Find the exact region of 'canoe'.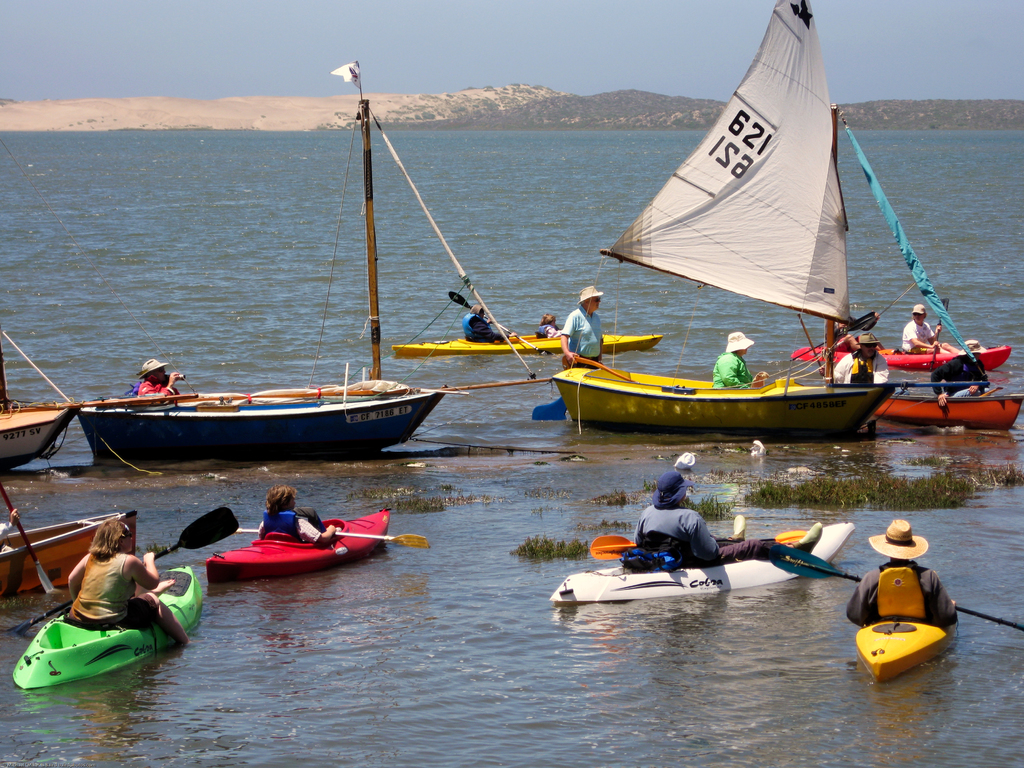
Exact region: x1=2 y1=509 x2=145 y2=598.
